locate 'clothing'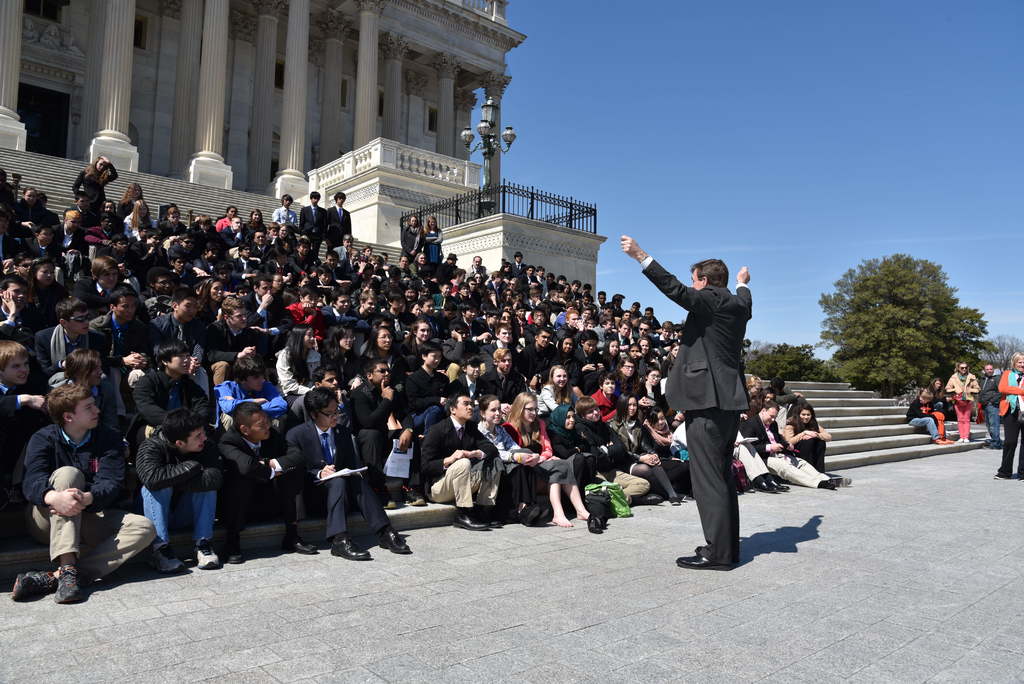
bbox=(754, 419, 825, 485)
